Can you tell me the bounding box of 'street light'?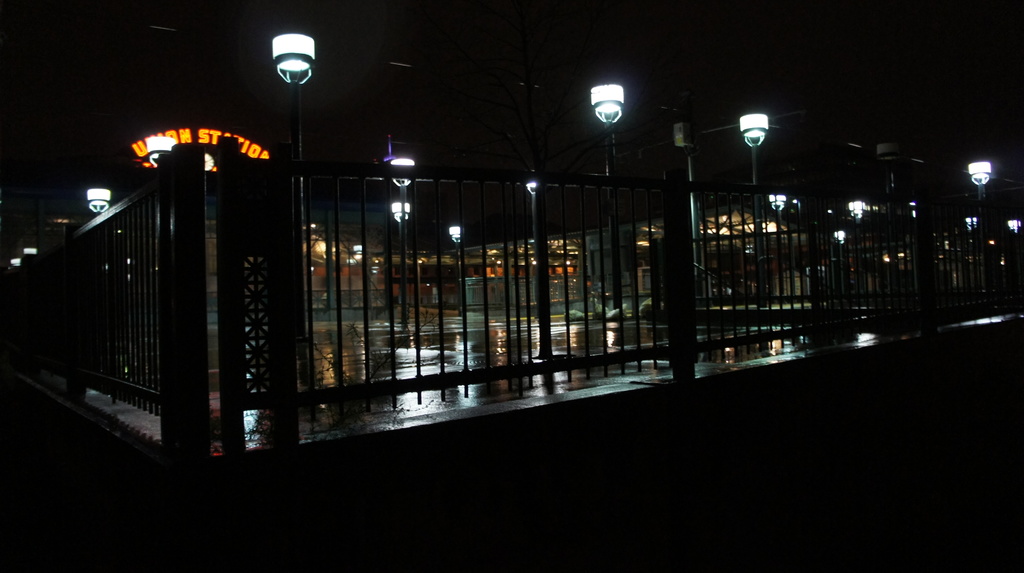
(243,6,323,177).
